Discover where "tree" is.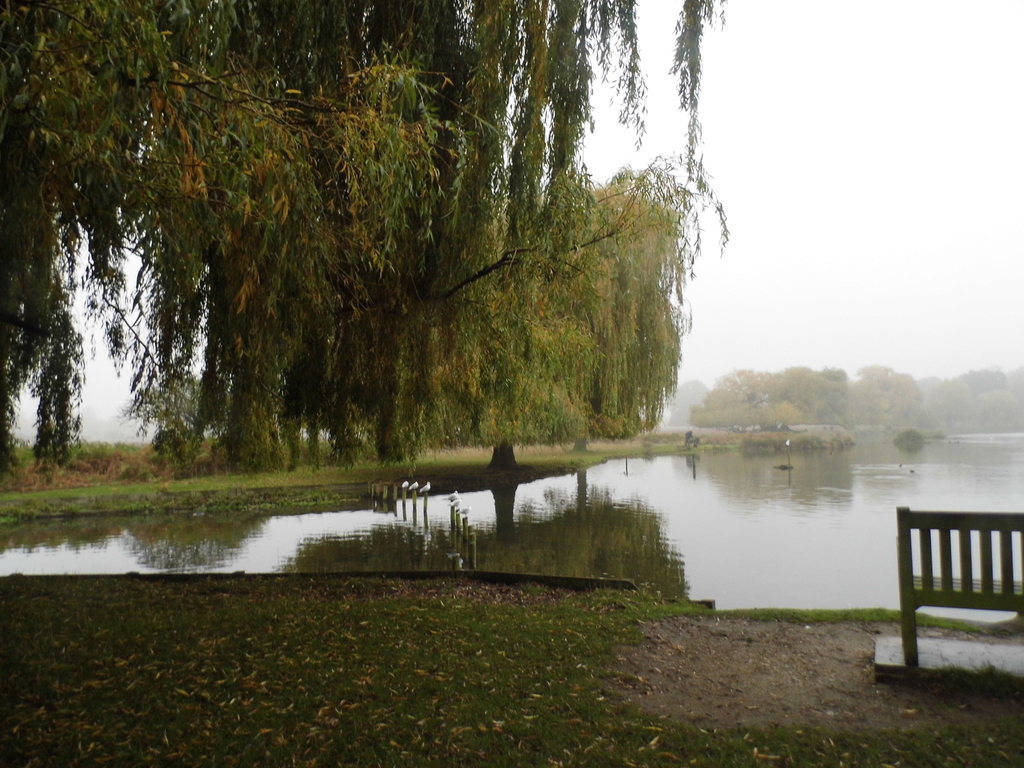
Discovered at [left=772, top=402, right=815, bottom=431].
